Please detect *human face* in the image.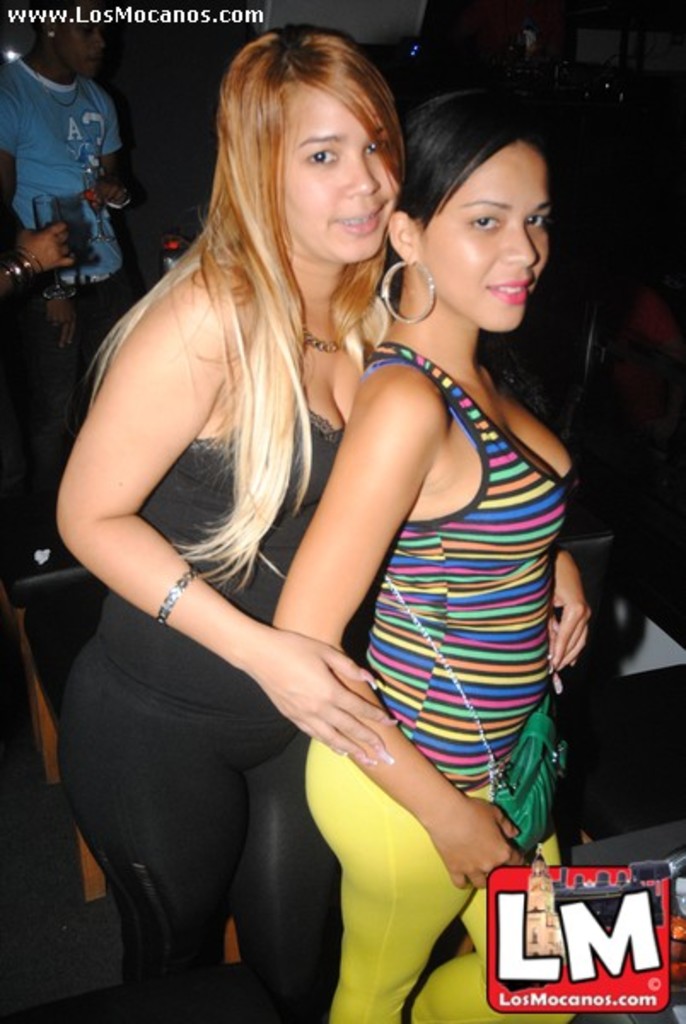
pyautogui.locateOnScreen(413, 155, 553, 329).
